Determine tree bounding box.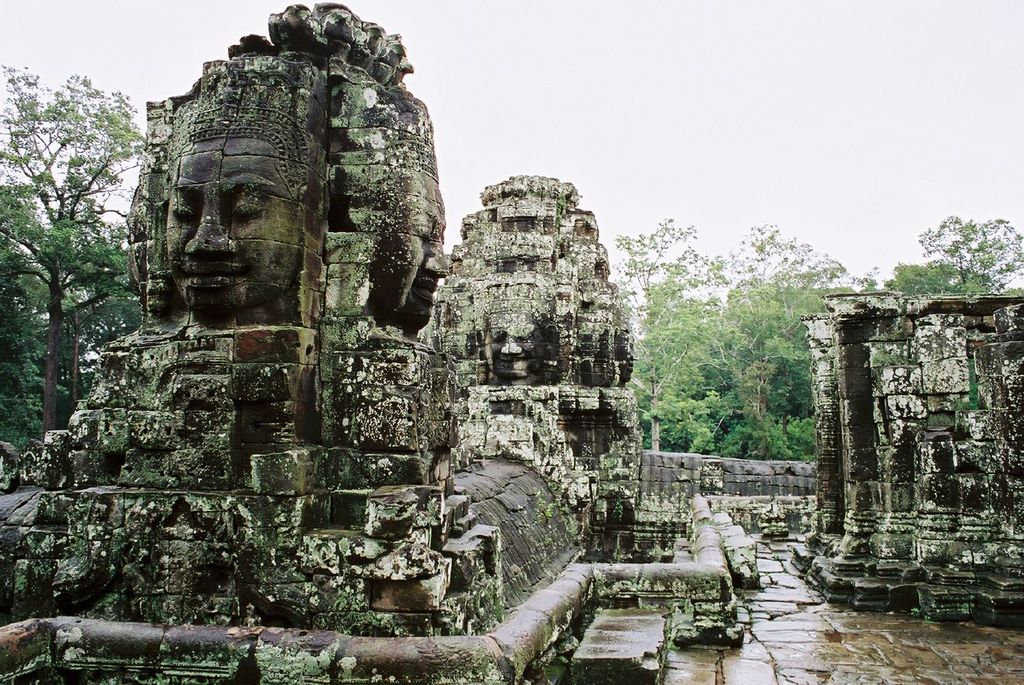
Determined: bbox=[689, 211, 845, 462].
